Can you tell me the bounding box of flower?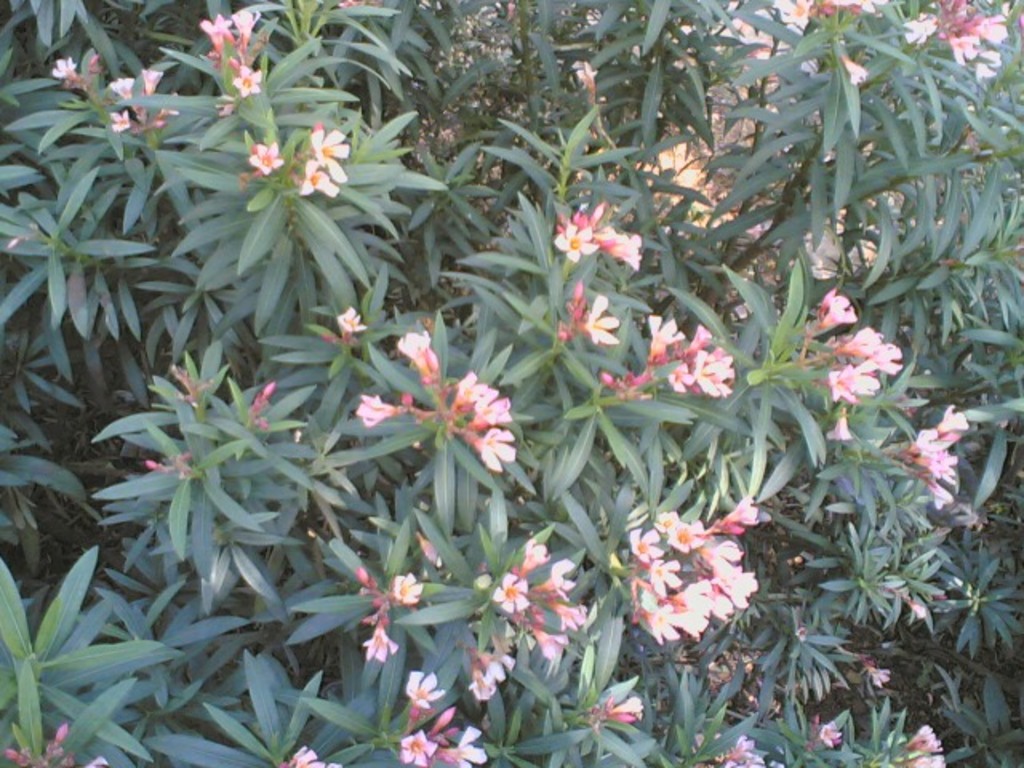
BBox(550, 222, 590, 262).
